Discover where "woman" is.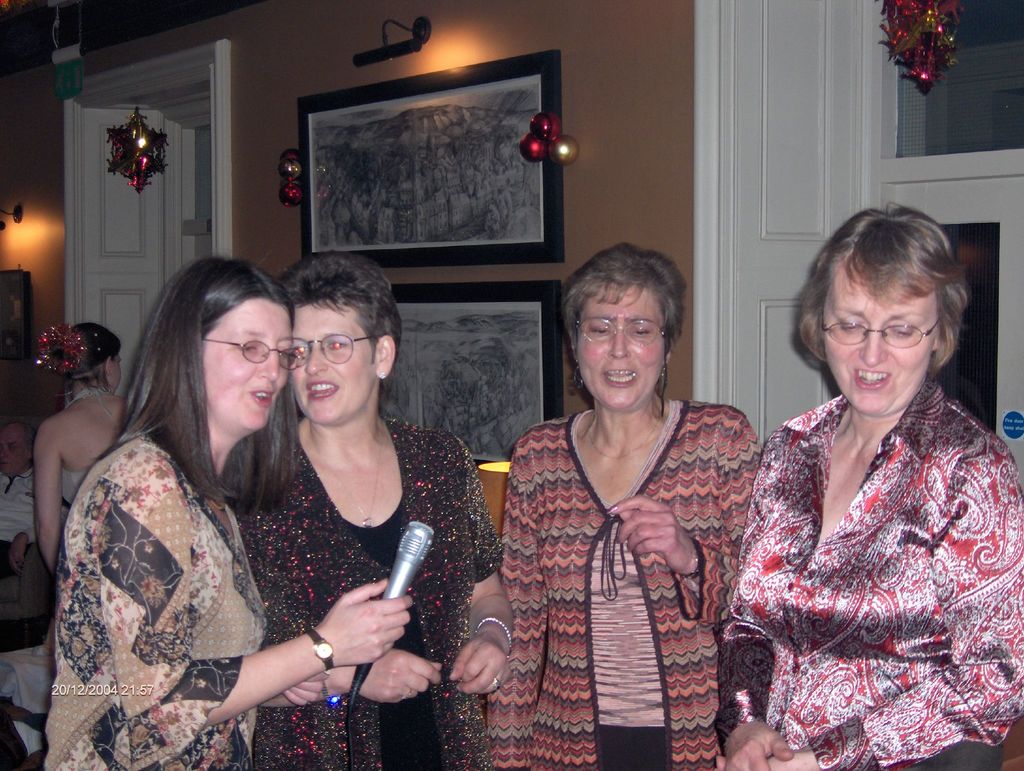
Discovered at {"left": 30, "top": 316, "right": 133, "bottom": 580}.
